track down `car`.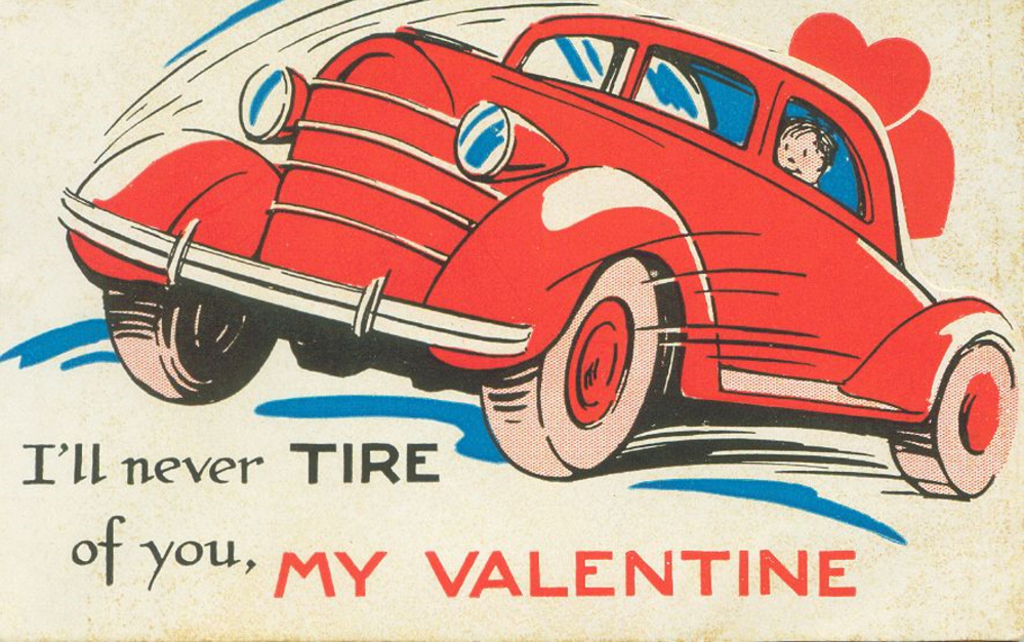
Tracked to BBox(56, 11, 1023, 482).
